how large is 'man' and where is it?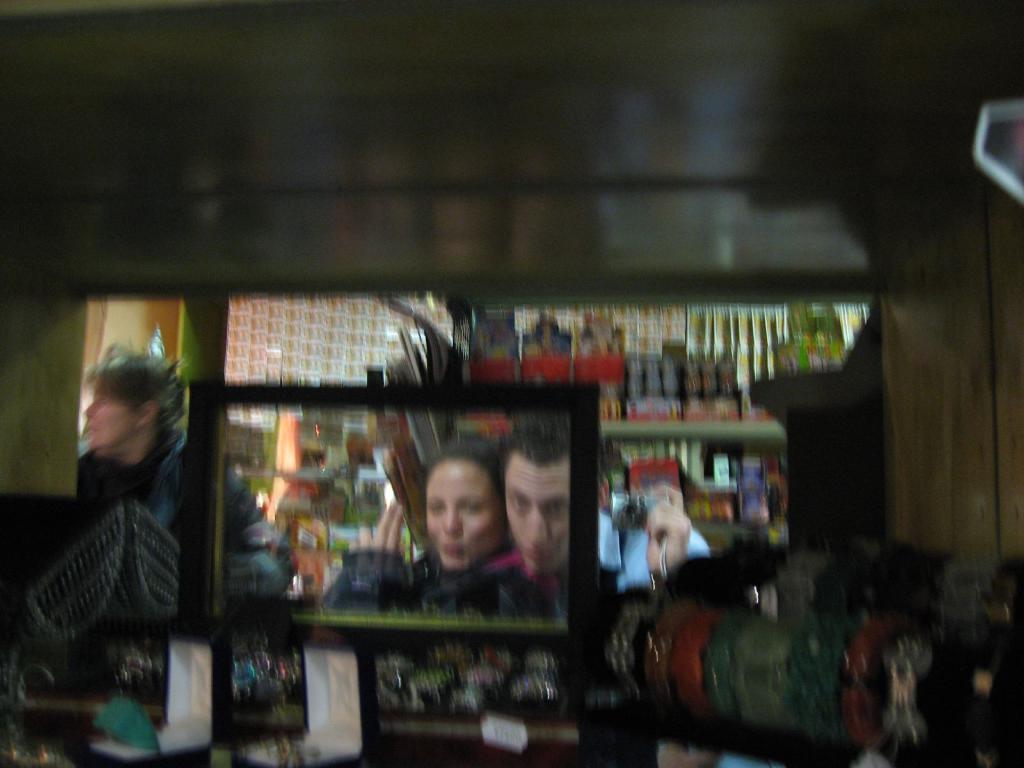
Bounding box: [508,433,714,607].
